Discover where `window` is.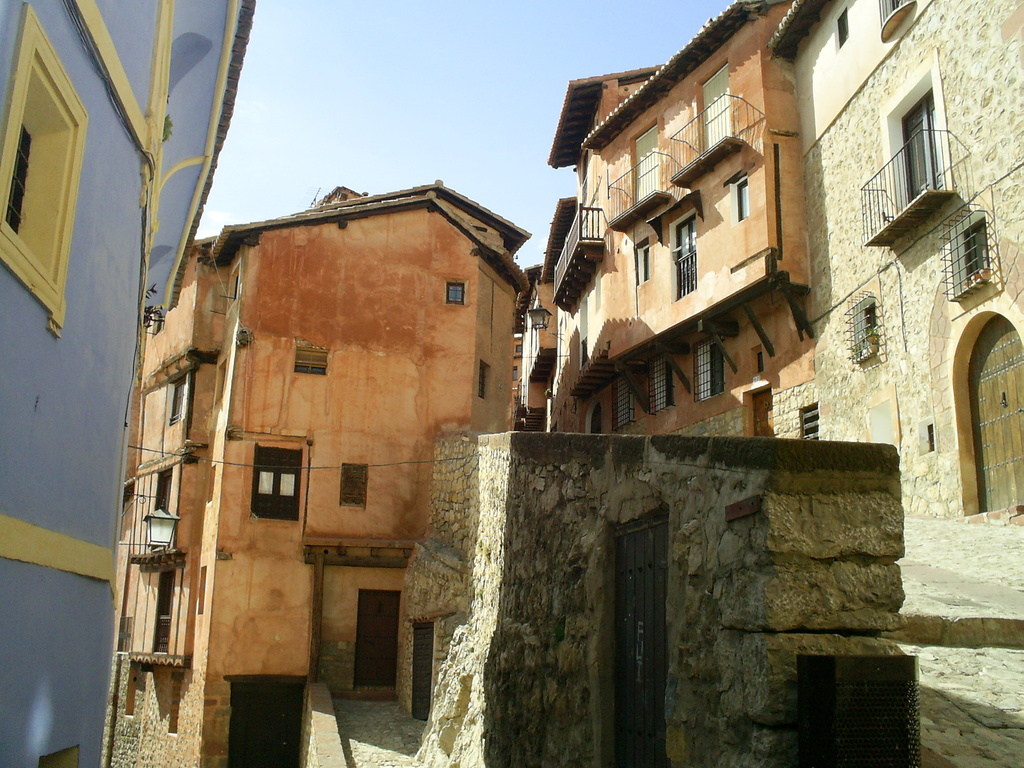
Discovered at l=693, t=340, r=727, b=404.
